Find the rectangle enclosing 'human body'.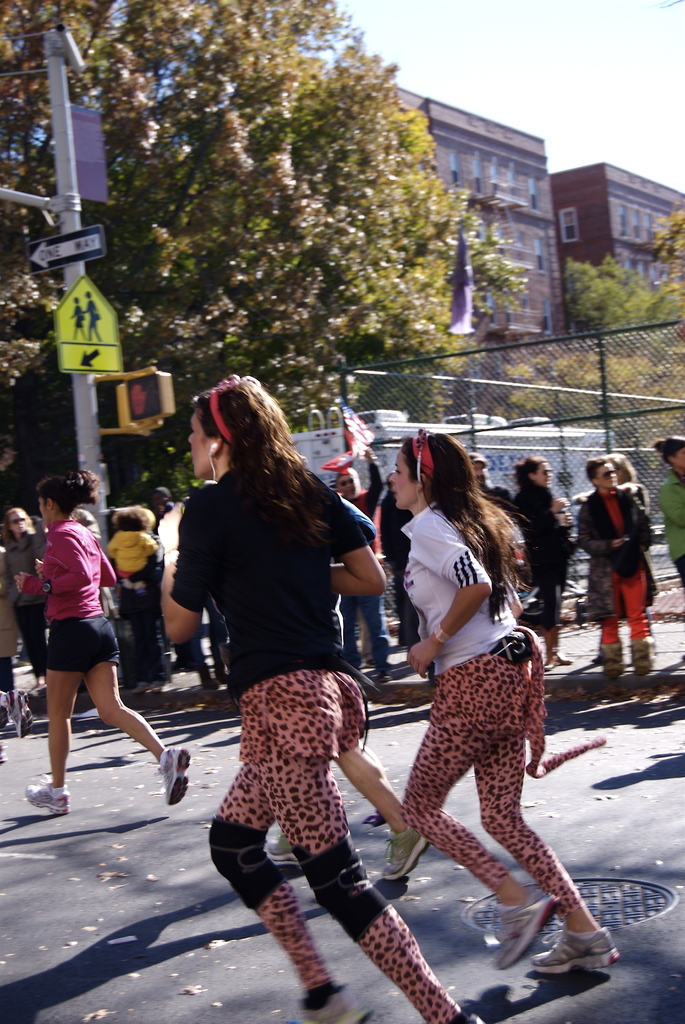
BBox(654, 469, 684, 588).
